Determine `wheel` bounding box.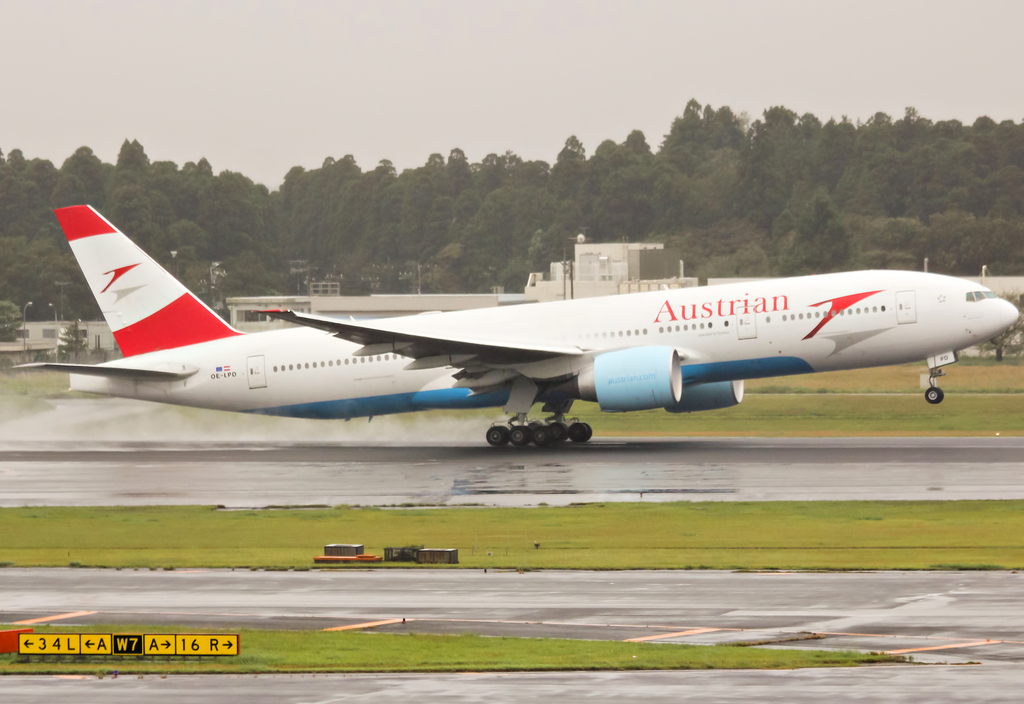
Determined: (x1=485, y1=427, x2=502, y2=445).
